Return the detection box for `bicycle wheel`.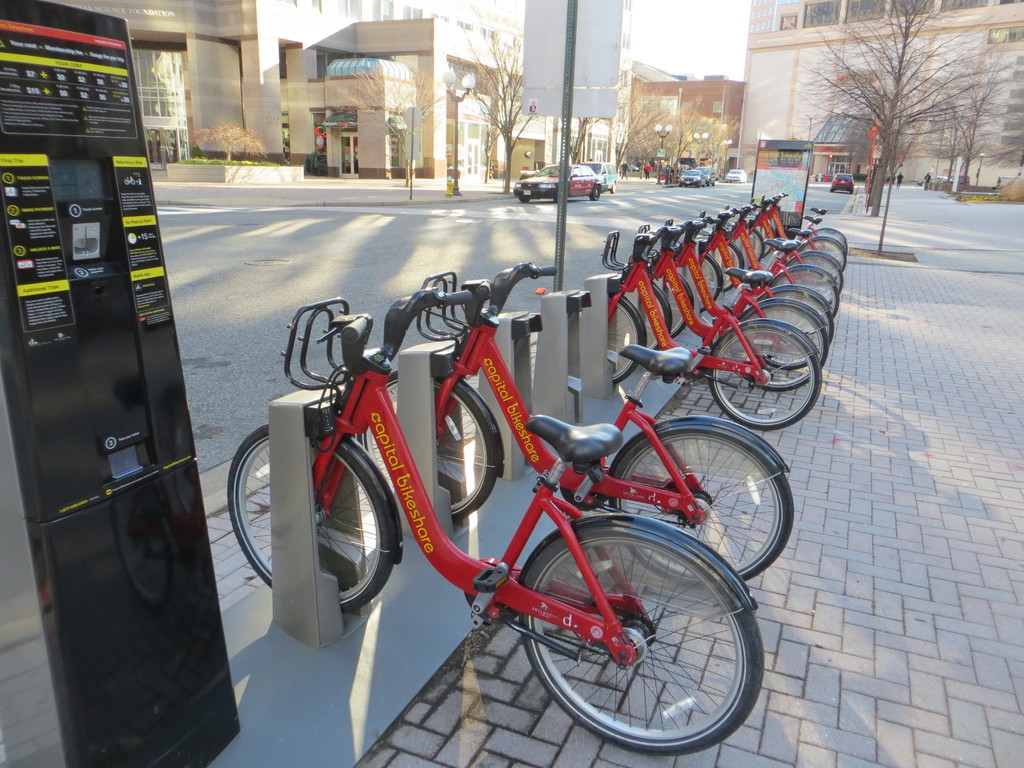
641:285:668:351.
